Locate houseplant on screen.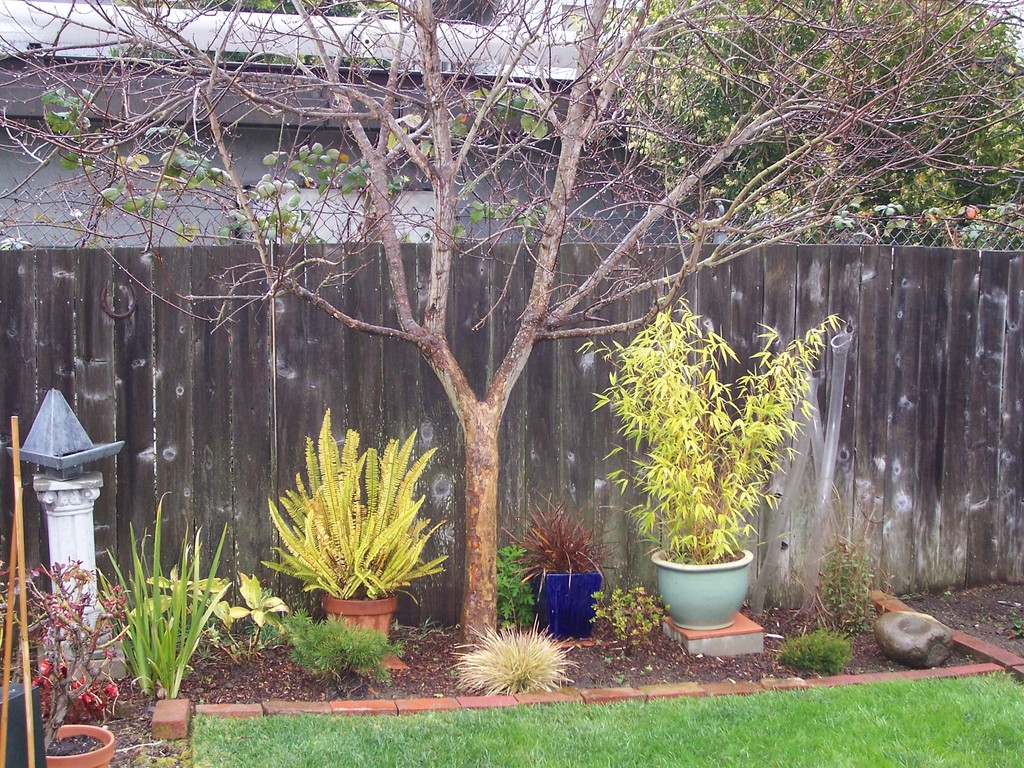
On screen at detection(496, 484, 627, 639).
